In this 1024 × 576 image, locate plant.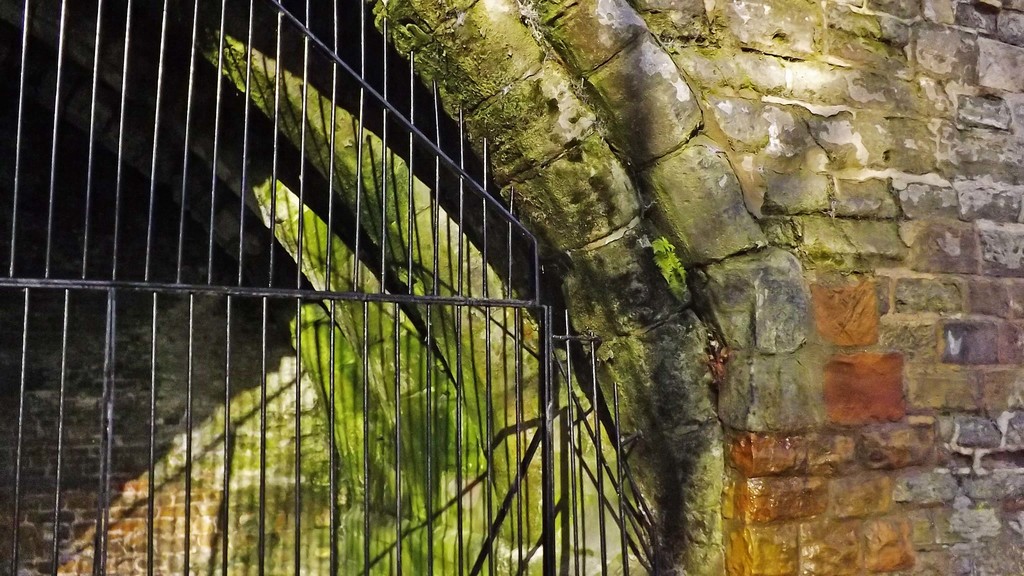
Bounding box: [646, 236, 687, 301].
